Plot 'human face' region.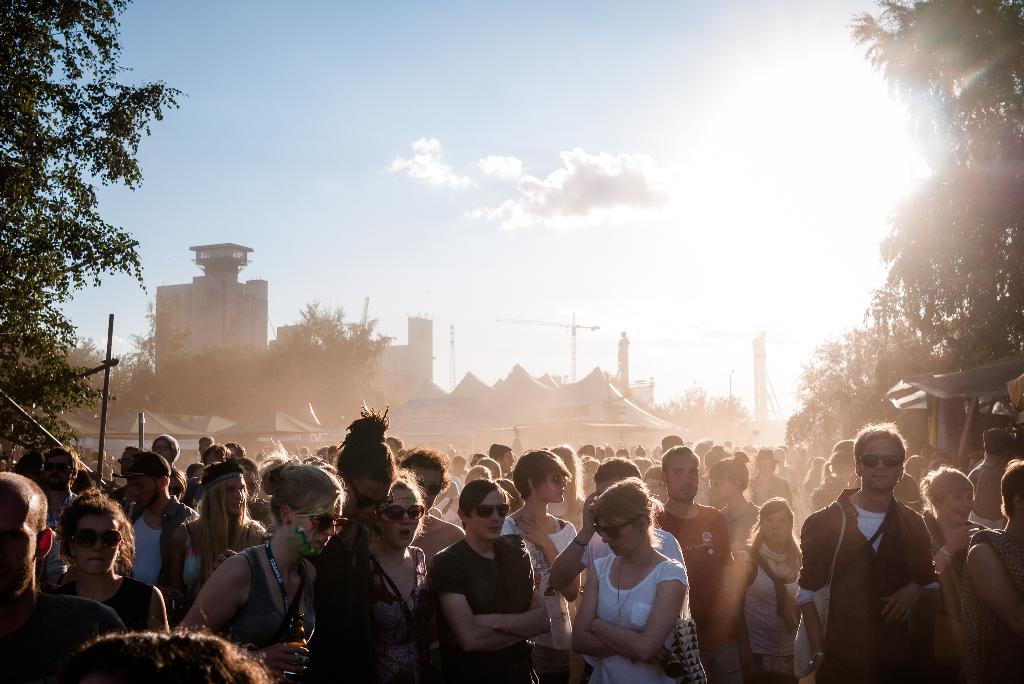
Plotted at [538,467,566,504].
